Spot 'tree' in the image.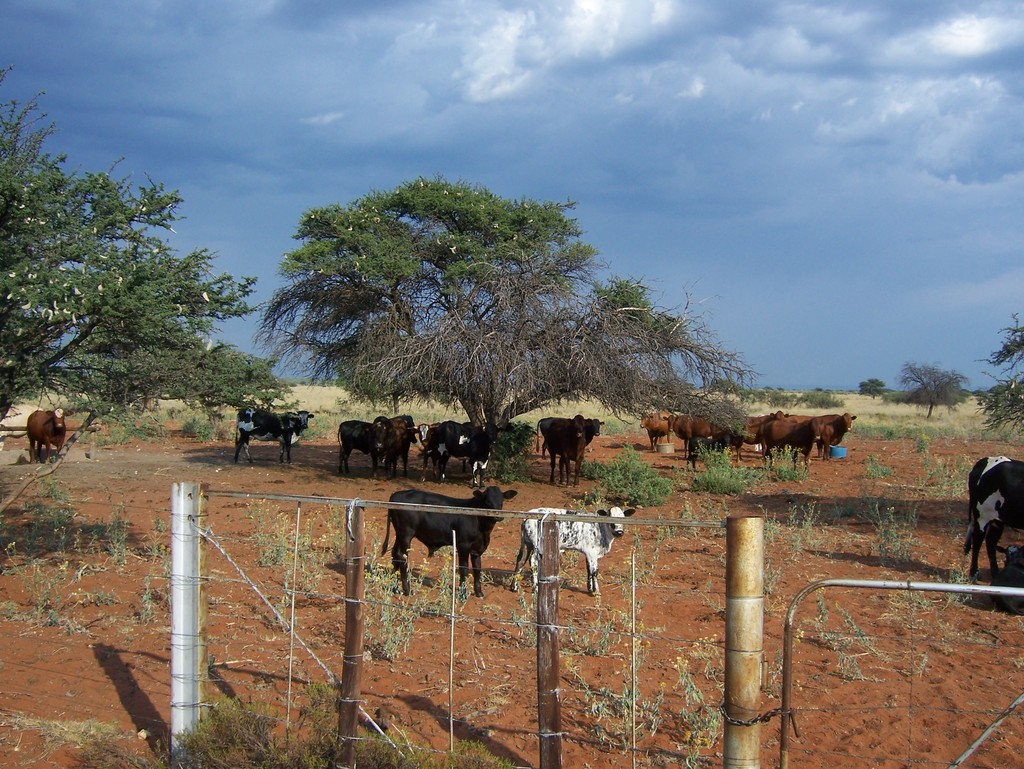
'tree' found at (973, 326, 1023, 432).
